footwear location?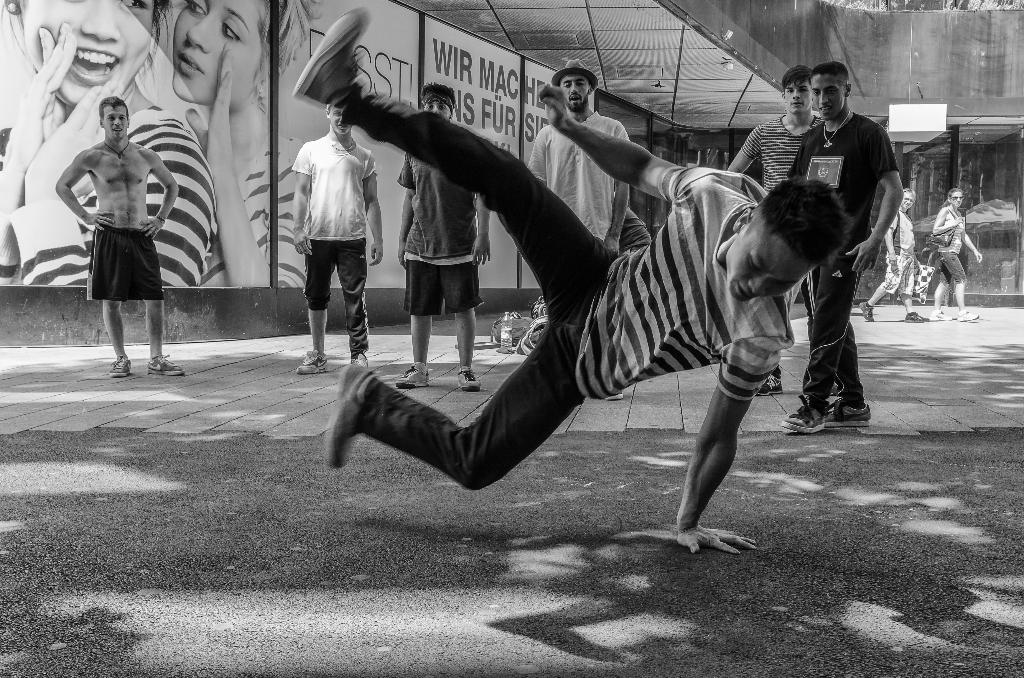
<region>394, 362, 433, 390</region>
